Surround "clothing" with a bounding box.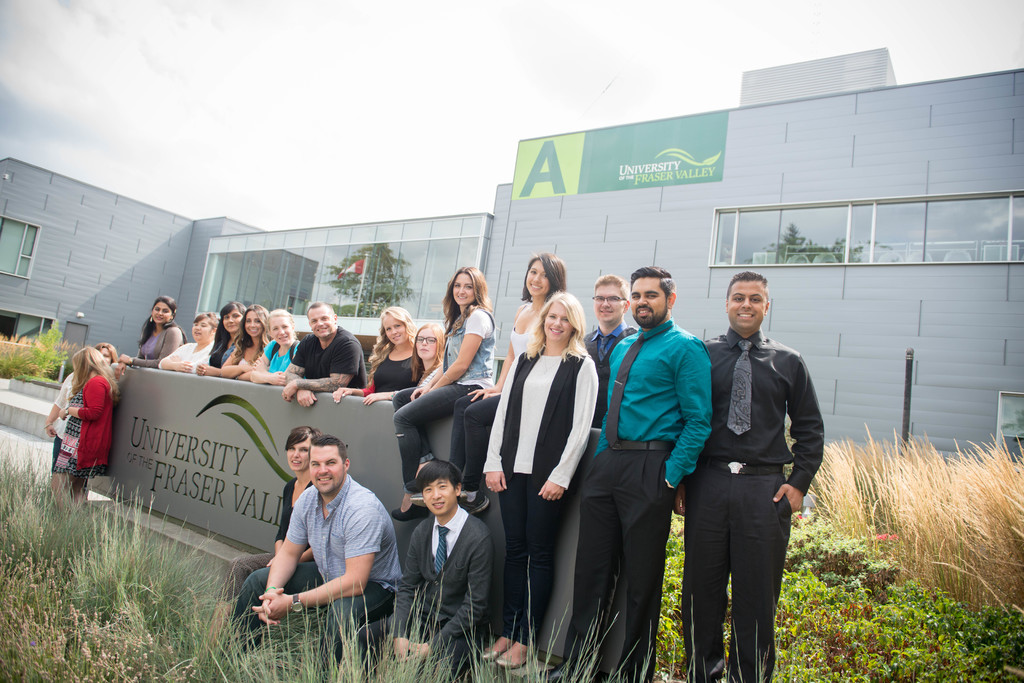
(235,336,263,369).
